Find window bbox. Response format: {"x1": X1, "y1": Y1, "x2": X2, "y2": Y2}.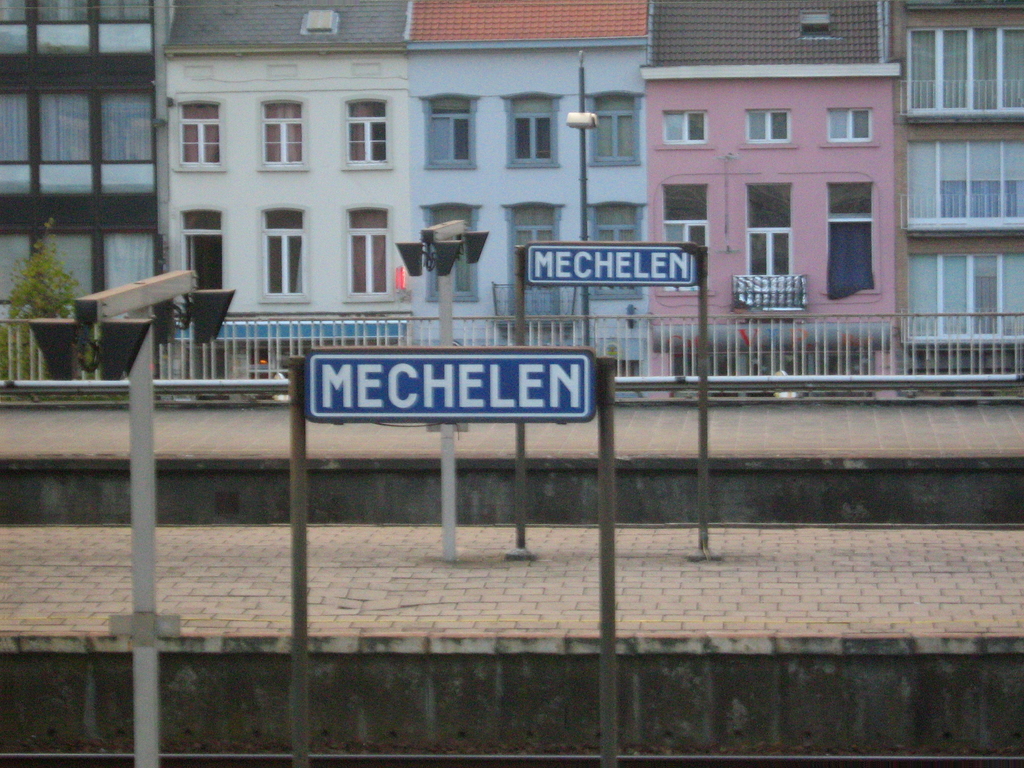
{"x1": 663, "y1": 187, "x2": 713, "y2": 289}.
